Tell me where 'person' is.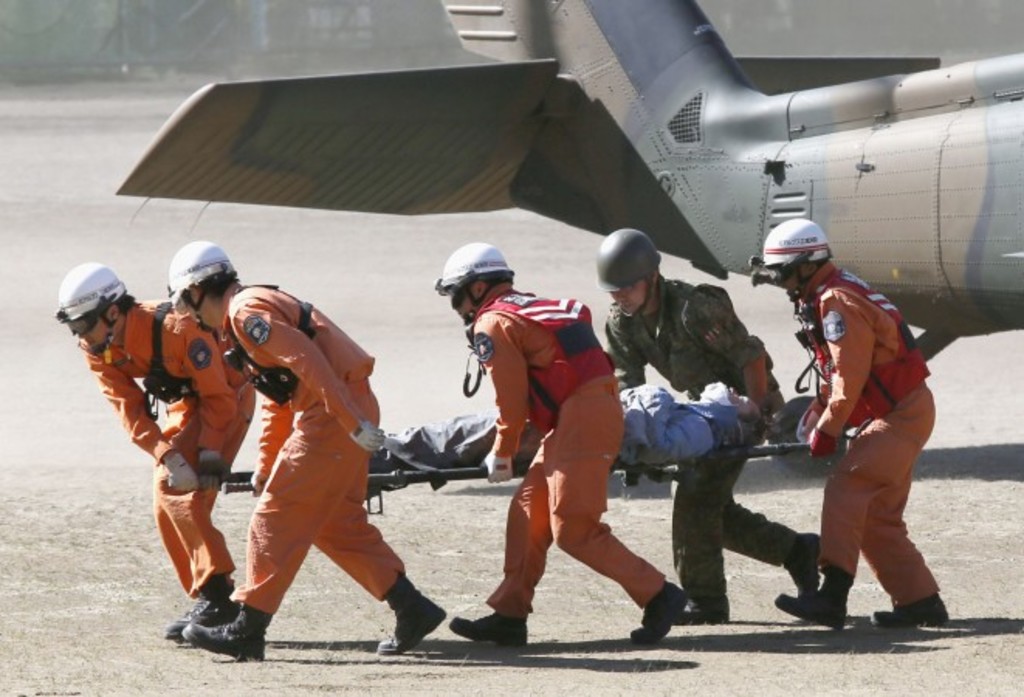
'person' is at [left=776, top=209, right=942, bottom=644].
